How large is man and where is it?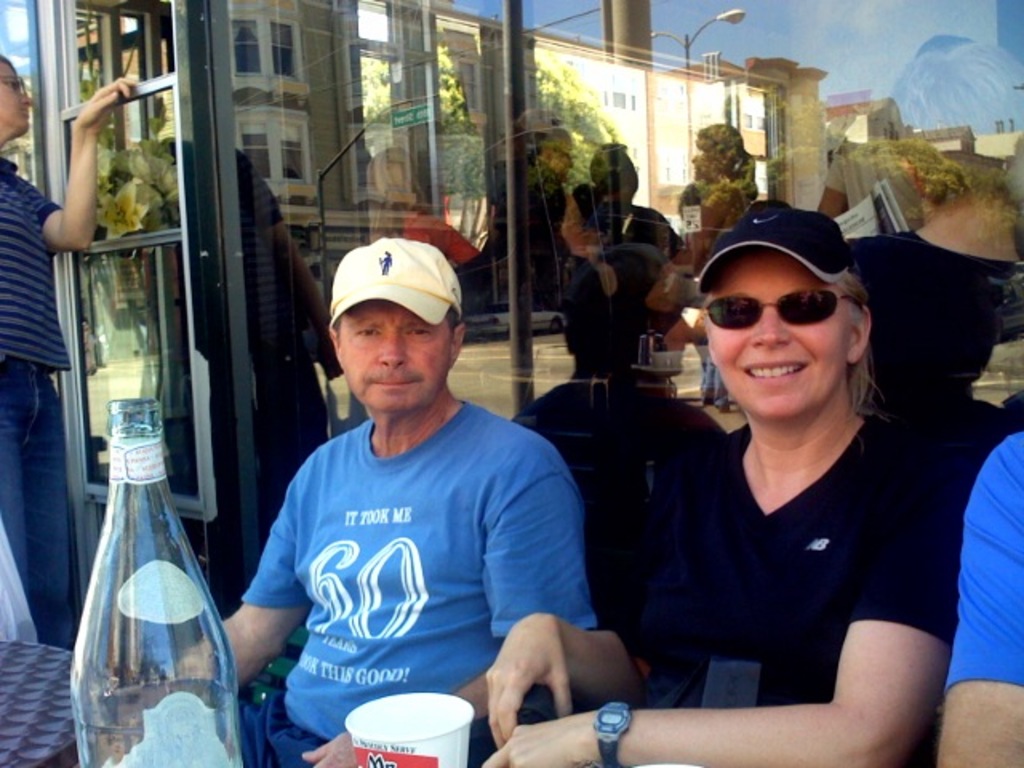
Bounding box: bbox=[0, 48, 141, 656].
